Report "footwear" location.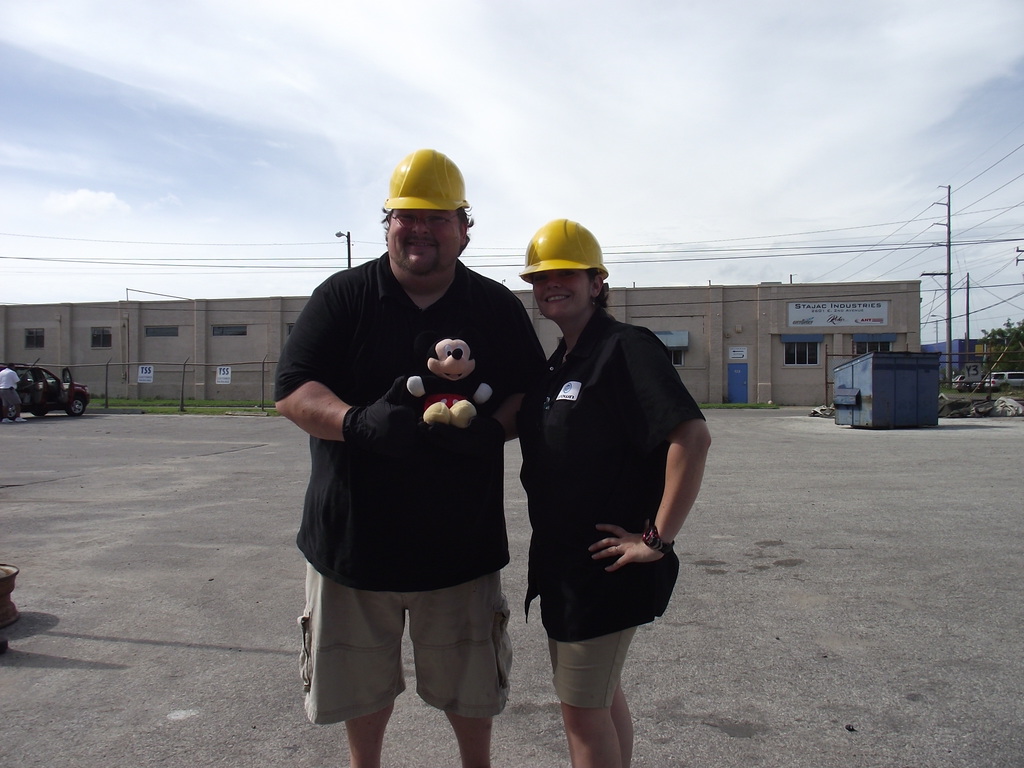
Report: {"x1": 3, "y1": 418, "x2": 11, "y2": 423}.
